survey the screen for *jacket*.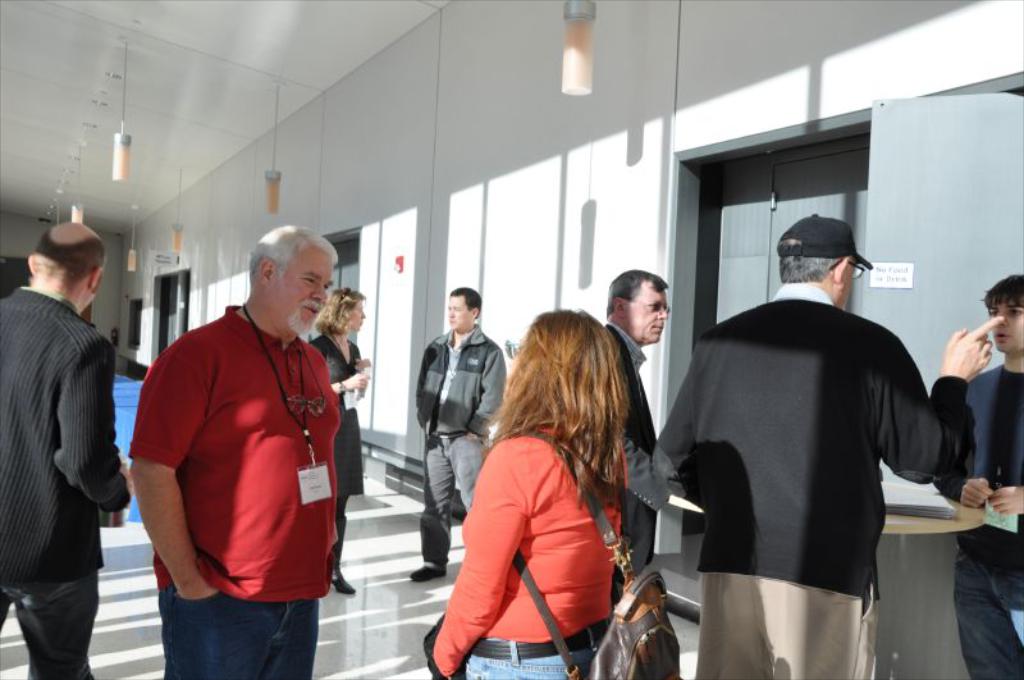
Survey found: BBox(604, 323, 681, 588).
